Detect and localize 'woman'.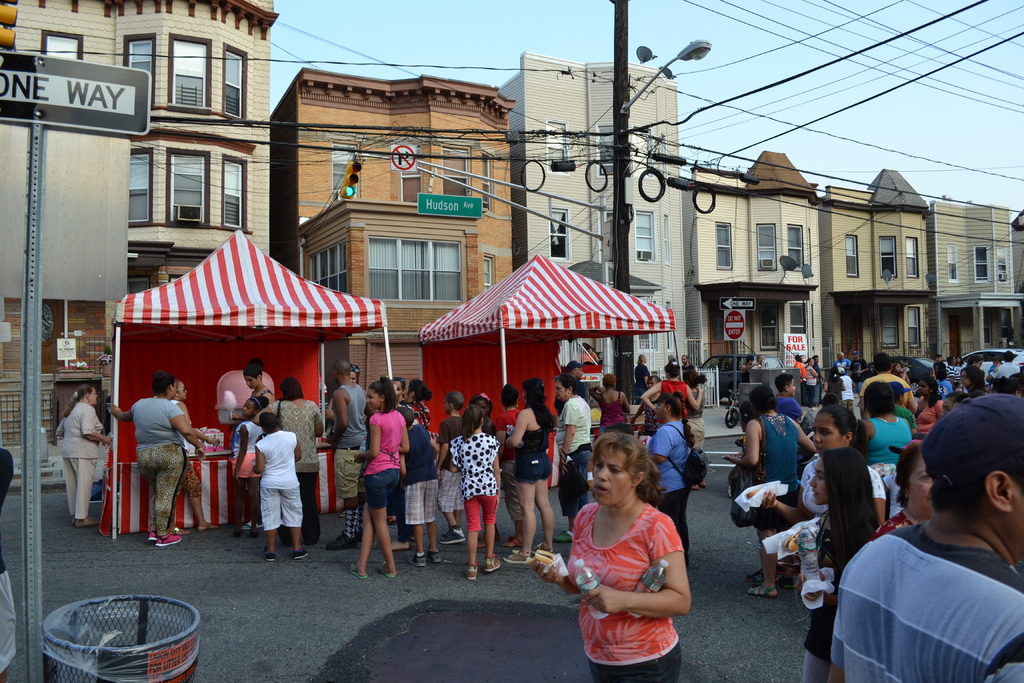
Localized at [589, 374, 633, 438].
